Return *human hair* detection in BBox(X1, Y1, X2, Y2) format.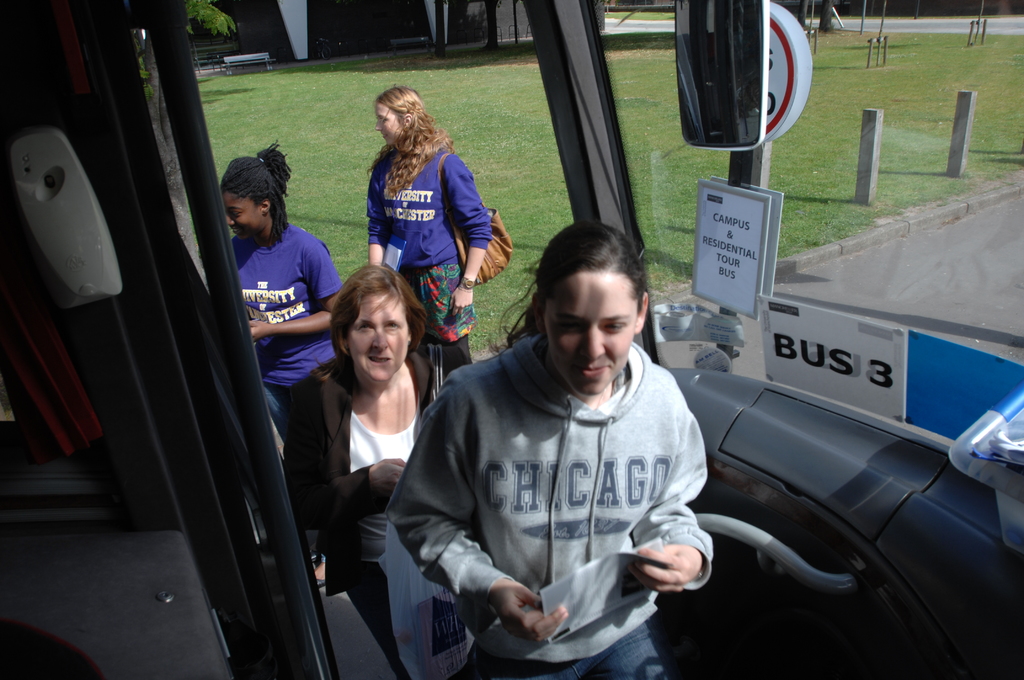
BBox(330, 263, 428, 387).
